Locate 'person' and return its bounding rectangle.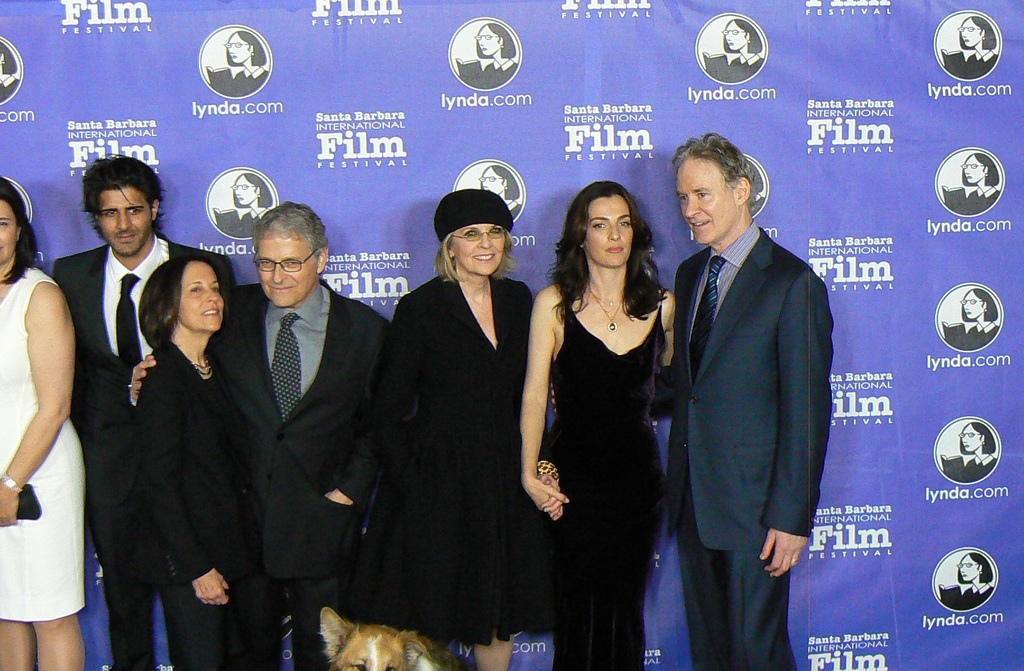
bbox=(230, 167, 271, 239).
